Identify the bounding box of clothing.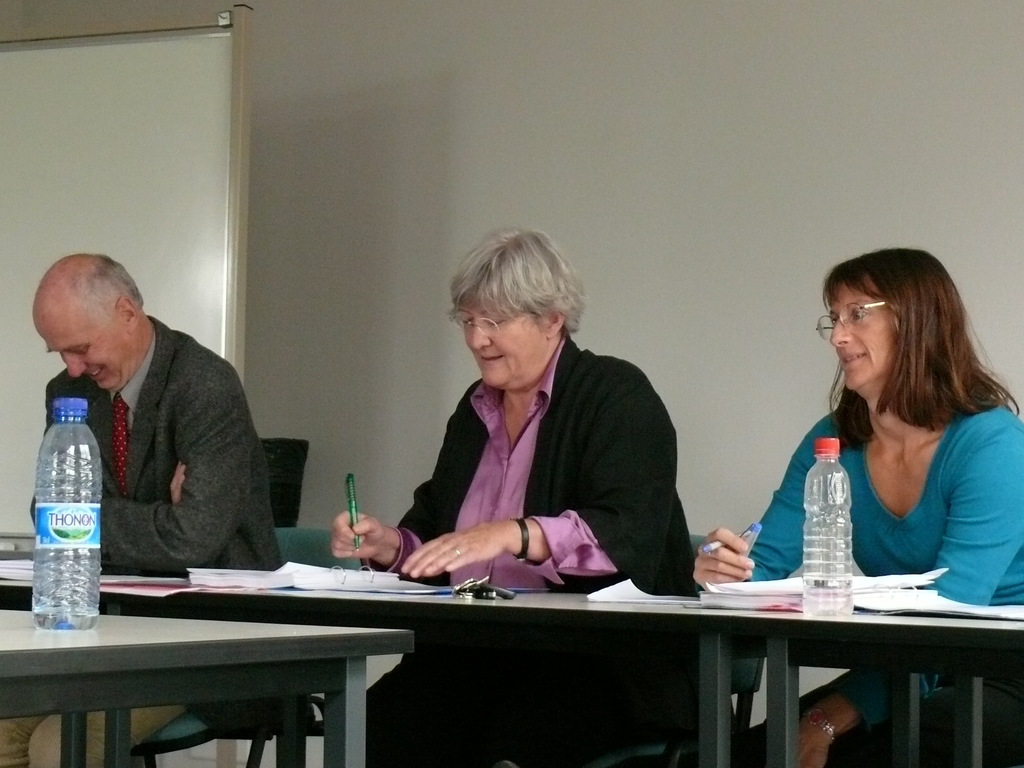
<region>0, 316, 266, 767</region>.
